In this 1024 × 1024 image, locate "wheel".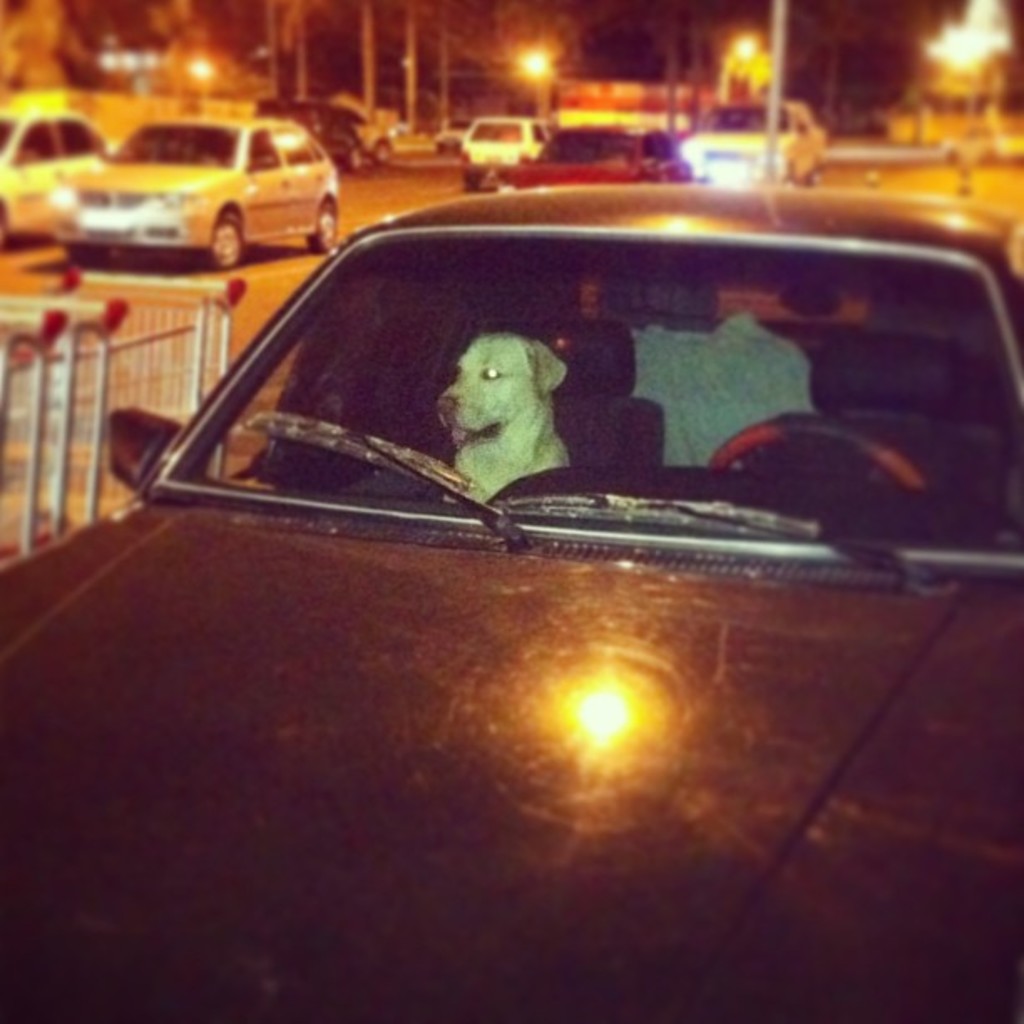
Bounding box: bbox=(704, 413, 929, 490).
